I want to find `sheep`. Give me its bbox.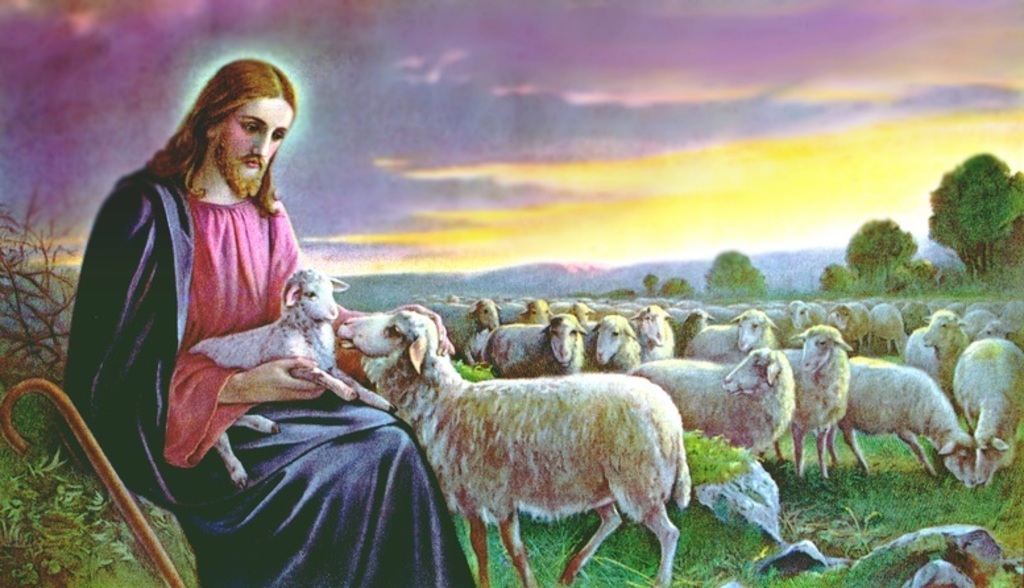
x1=186, y1=266, x2=397, y2=498.
